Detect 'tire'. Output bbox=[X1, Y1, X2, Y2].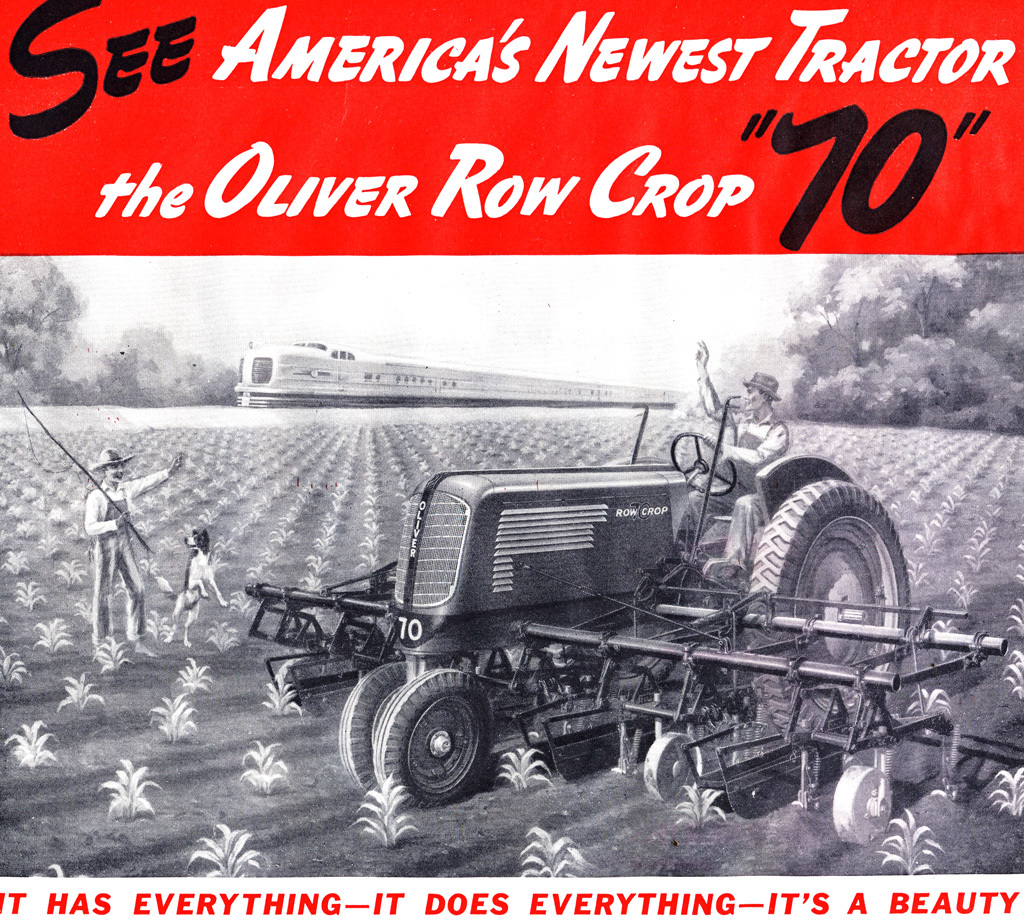
bbox=[374, 665, 496, 810].
